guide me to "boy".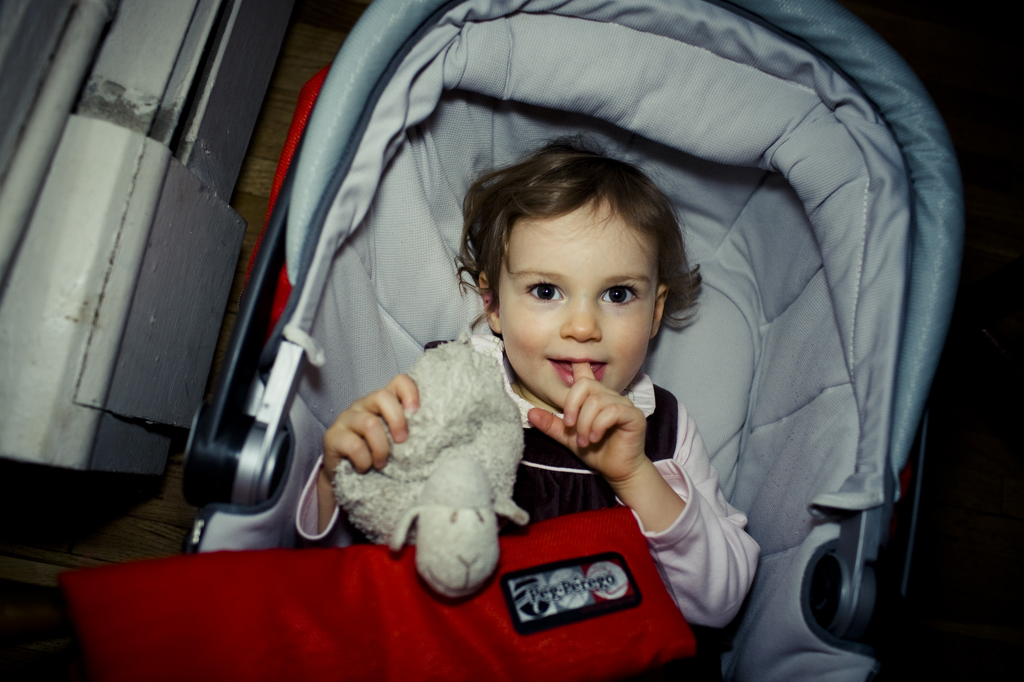
Guidance: [left=294, top=135, right=765, bottom=630].
